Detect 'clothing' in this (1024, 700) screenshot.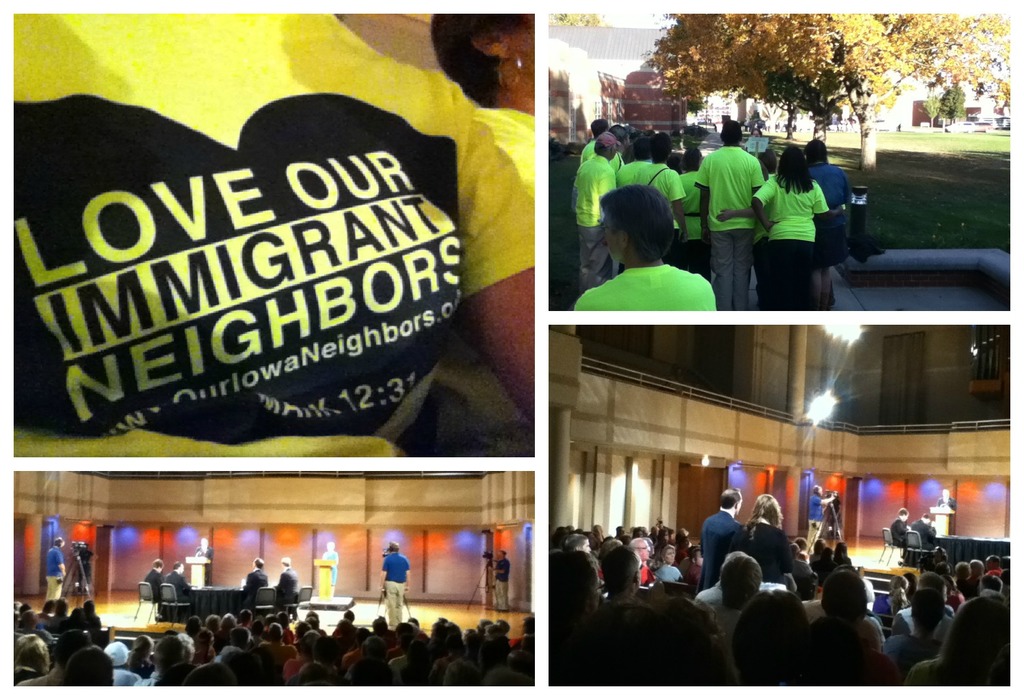
Detection: (380, 552, 409, 627).
